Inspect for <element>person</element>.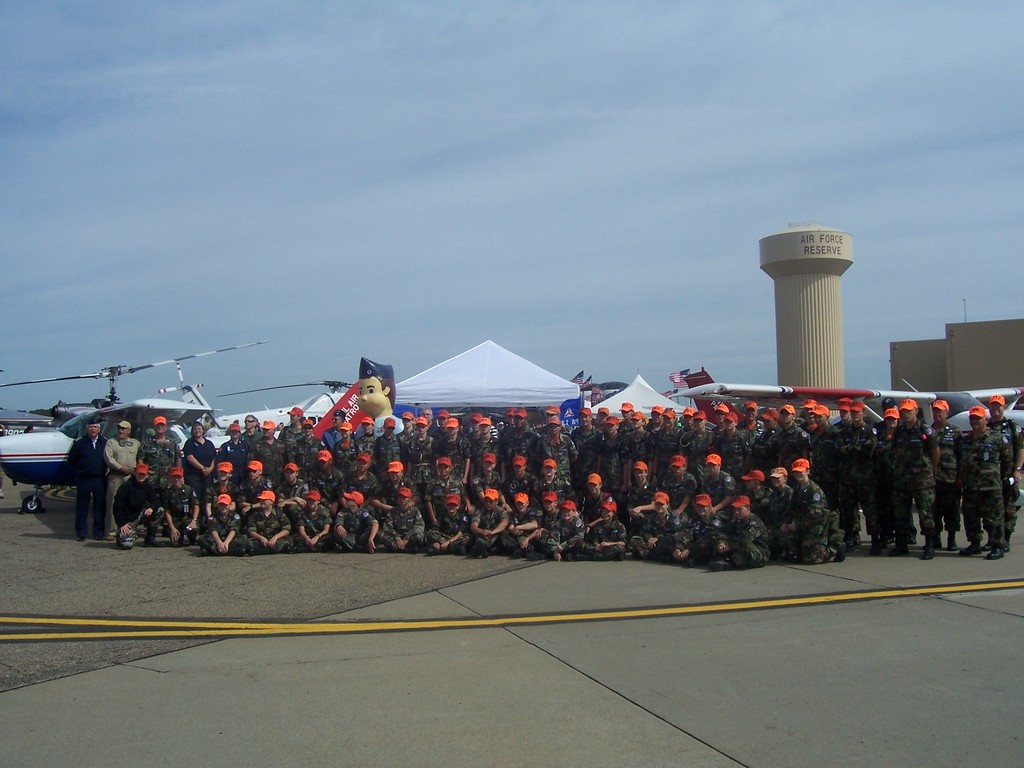
Inspection: {"left": 67, "top": 418, "right": 114, "bottom": 540}.
